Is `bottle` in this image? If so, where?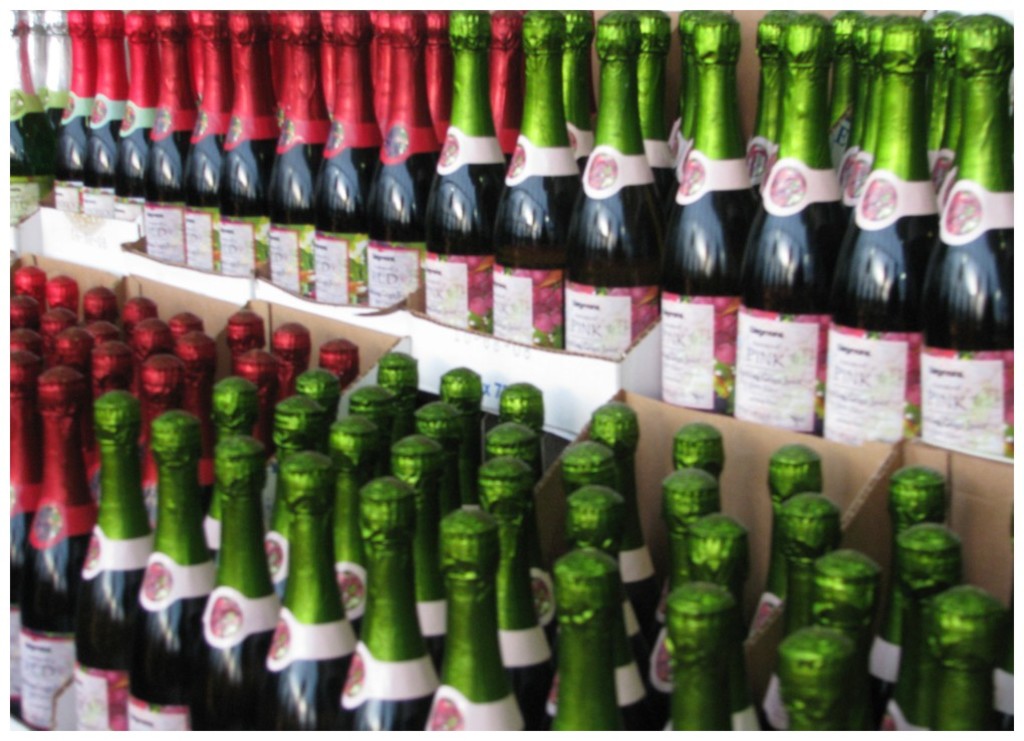
Yes, at (489,8,582,350).
